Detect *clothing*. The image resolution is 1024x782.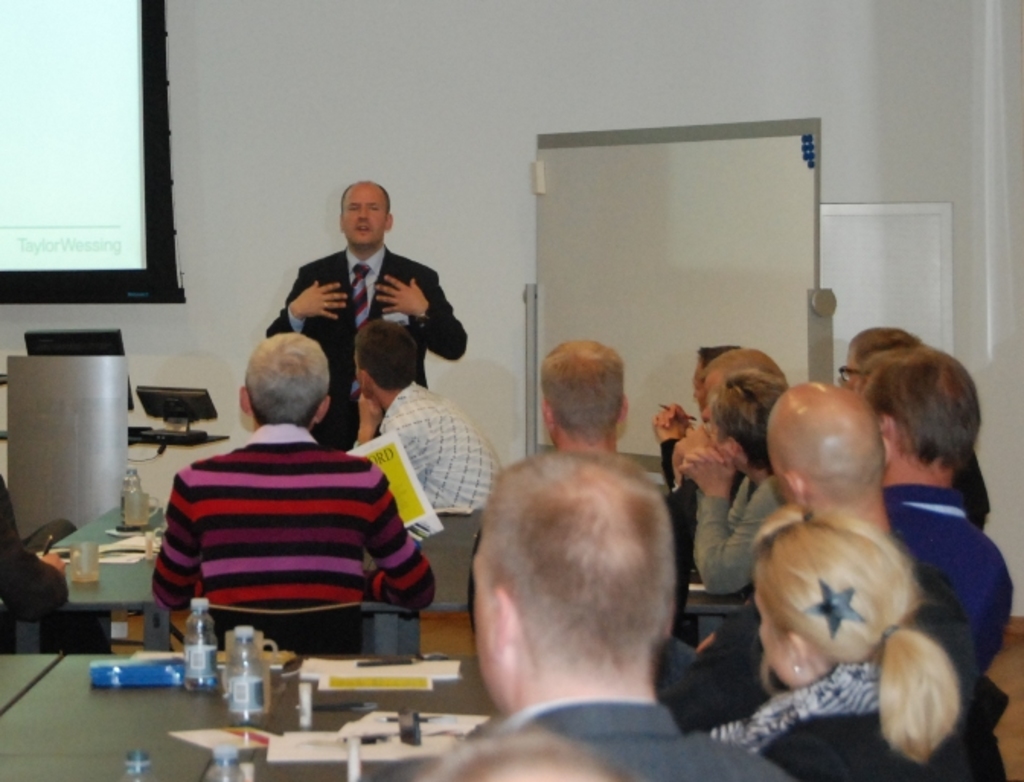
<bbox>267, 247, 471, 450</bbox>.
